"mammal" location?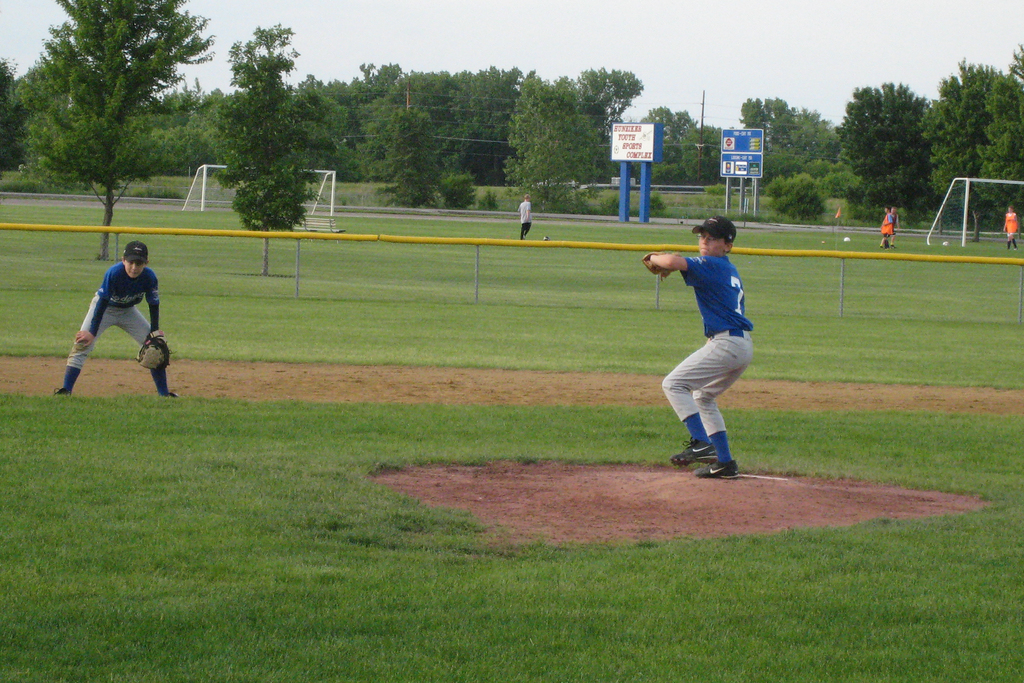
[x1=42, y1=249, x2=167, y2=397]
